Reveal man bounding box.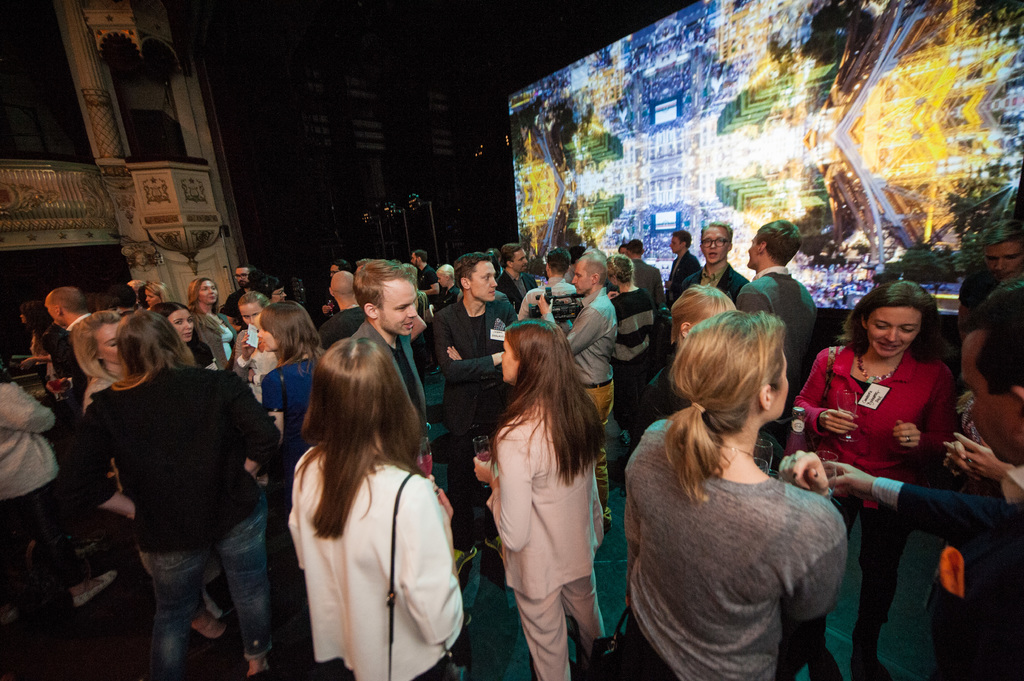
Revealed: l=45, t=284, r=115, b=408.
